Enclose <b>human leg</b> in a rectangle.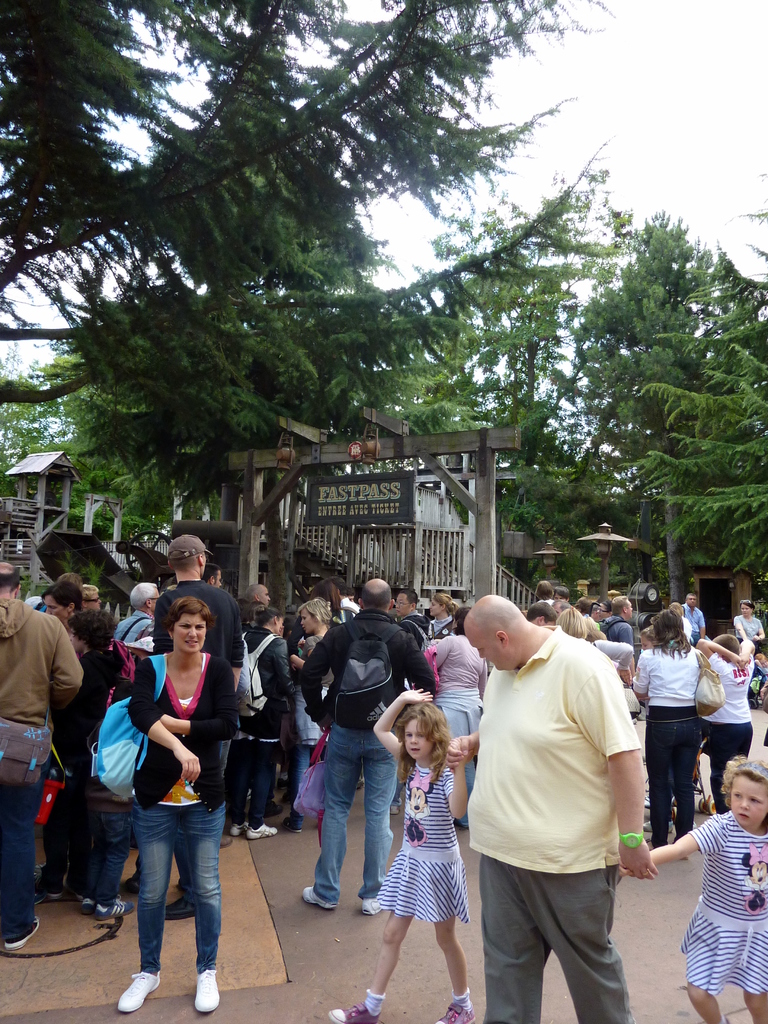
x1=284 y1=711 x2=315 y2=833.
